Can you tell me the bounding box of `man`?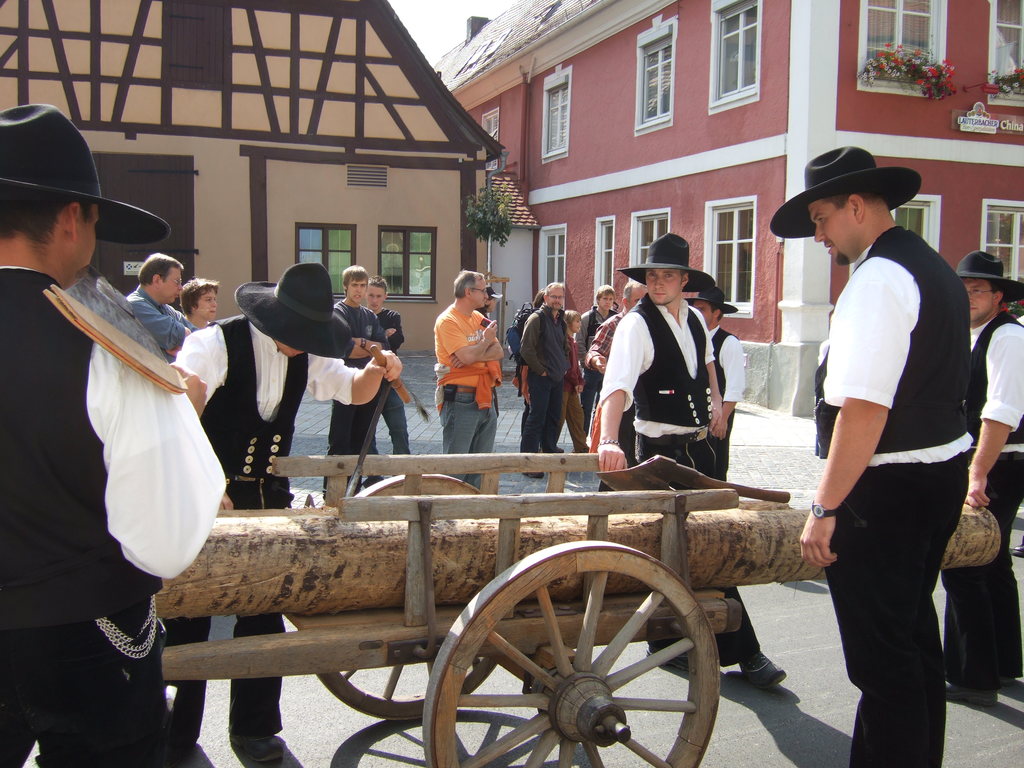
{"left": 324, "top": 265, "right": 393, "bottom": 498}.
